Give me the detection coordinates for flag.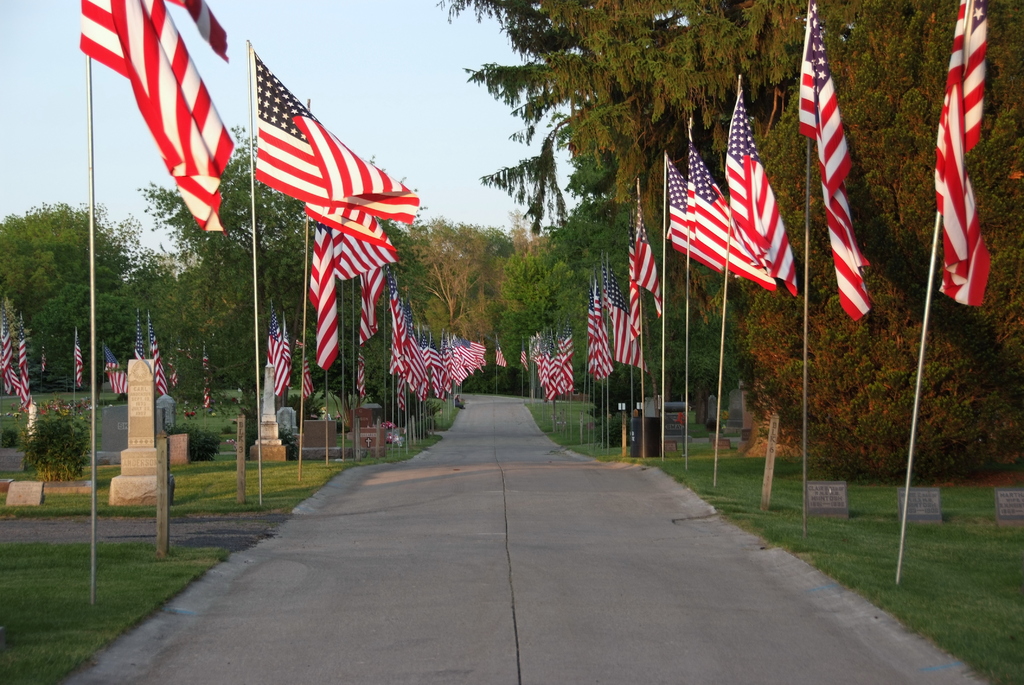
664/146/723/274.
